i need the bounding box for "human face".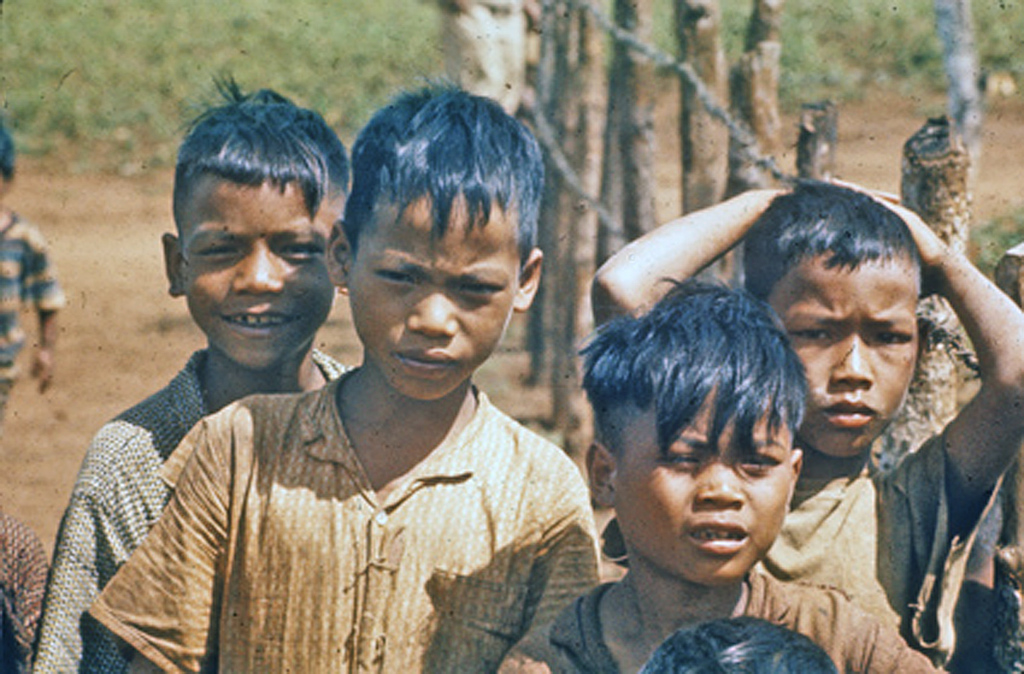
Here it is: (608, 381, 799, 584).
